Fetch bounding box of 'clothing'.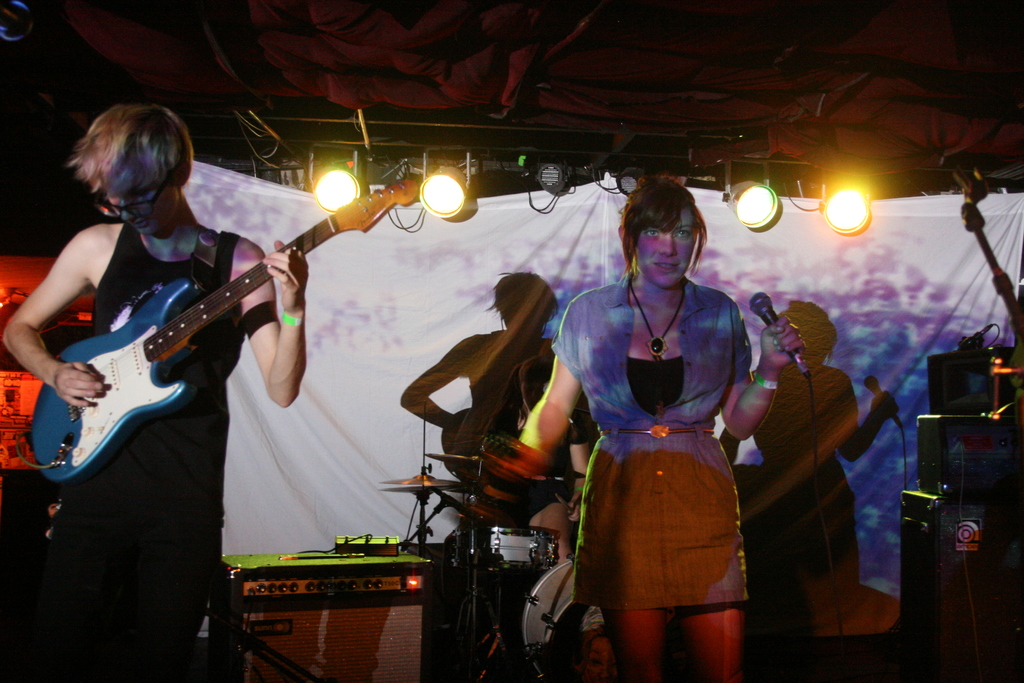
Bbox: 72 218 250 679.
